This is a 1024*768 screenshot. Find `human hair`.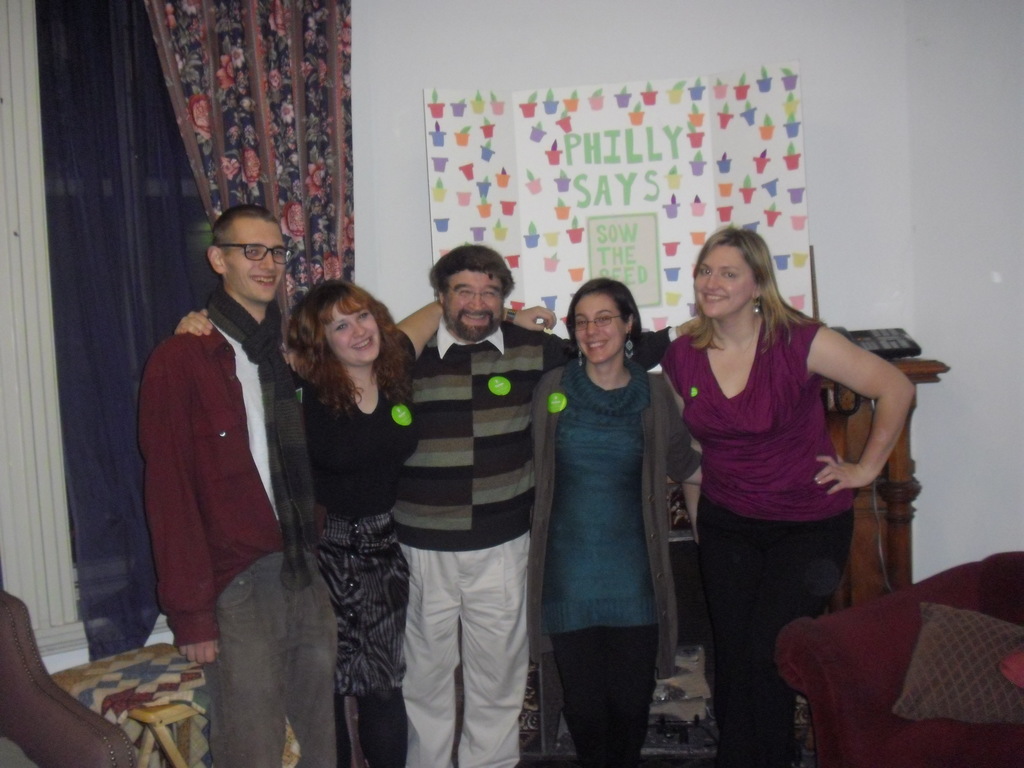
Bounding box: crop(671, 228, 821, 352).
